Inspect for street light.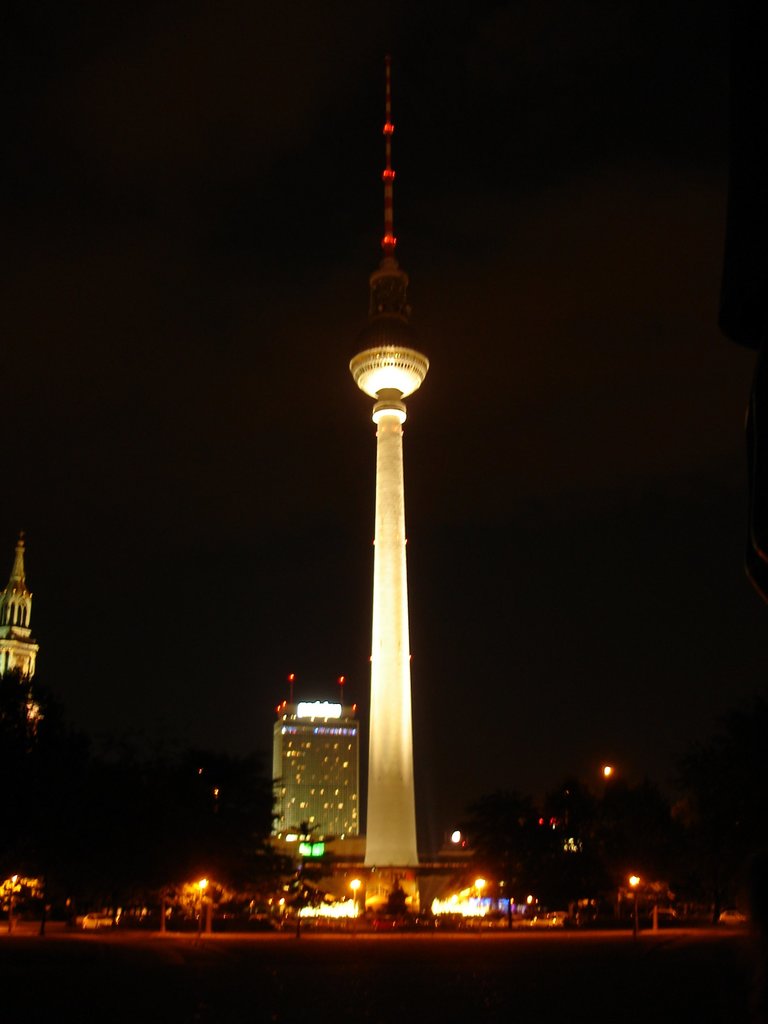
Inspection: BBox(624, 868, 641, 933).
